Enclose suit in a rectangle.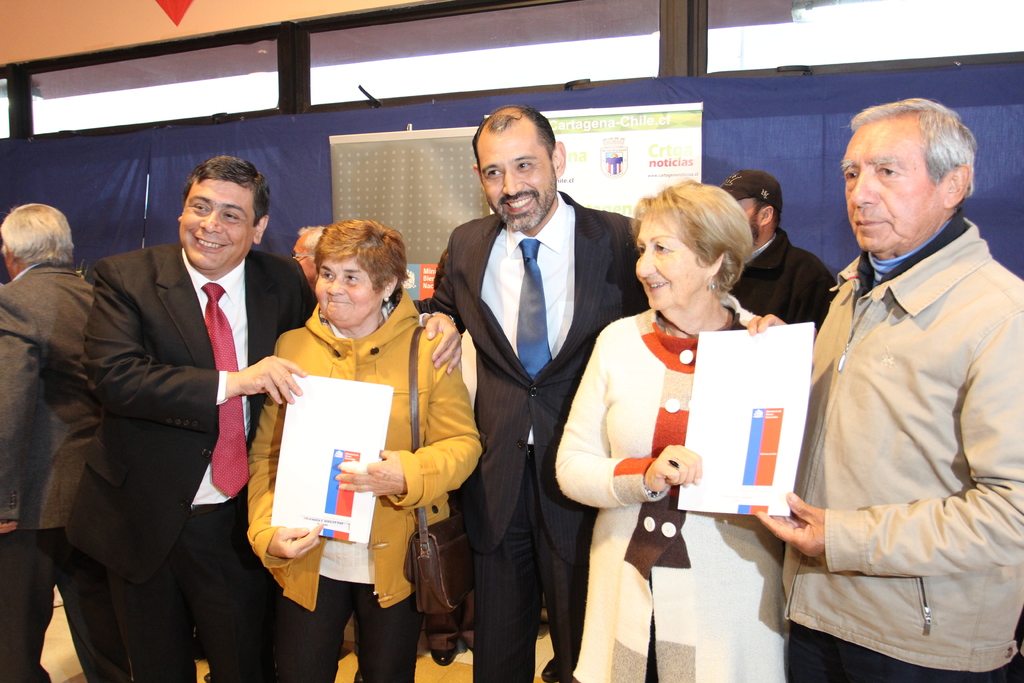
rect(51, 144, 301, 664).
